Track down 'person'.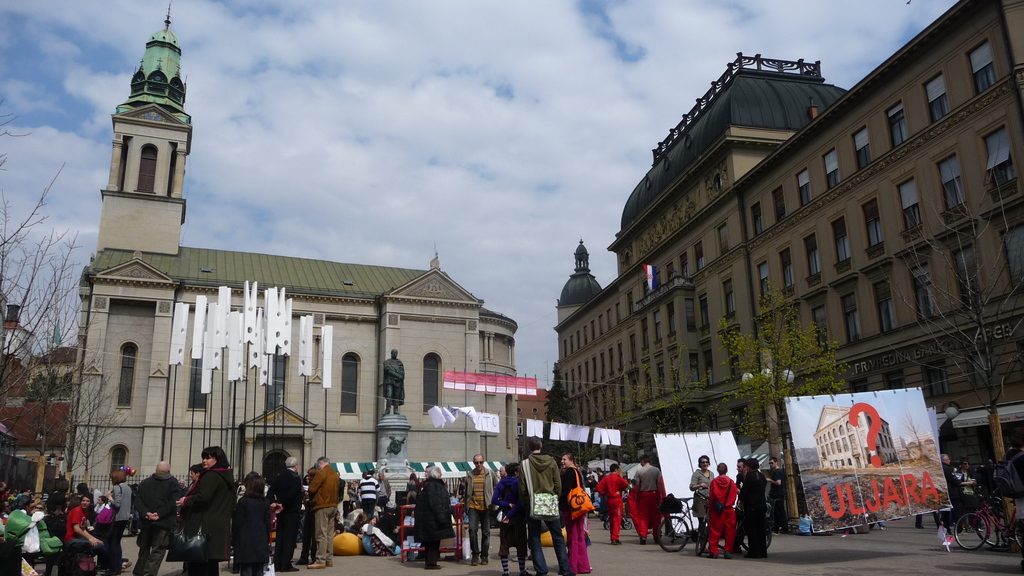
Tracked to bbox=(621, 453, 668, 541).
